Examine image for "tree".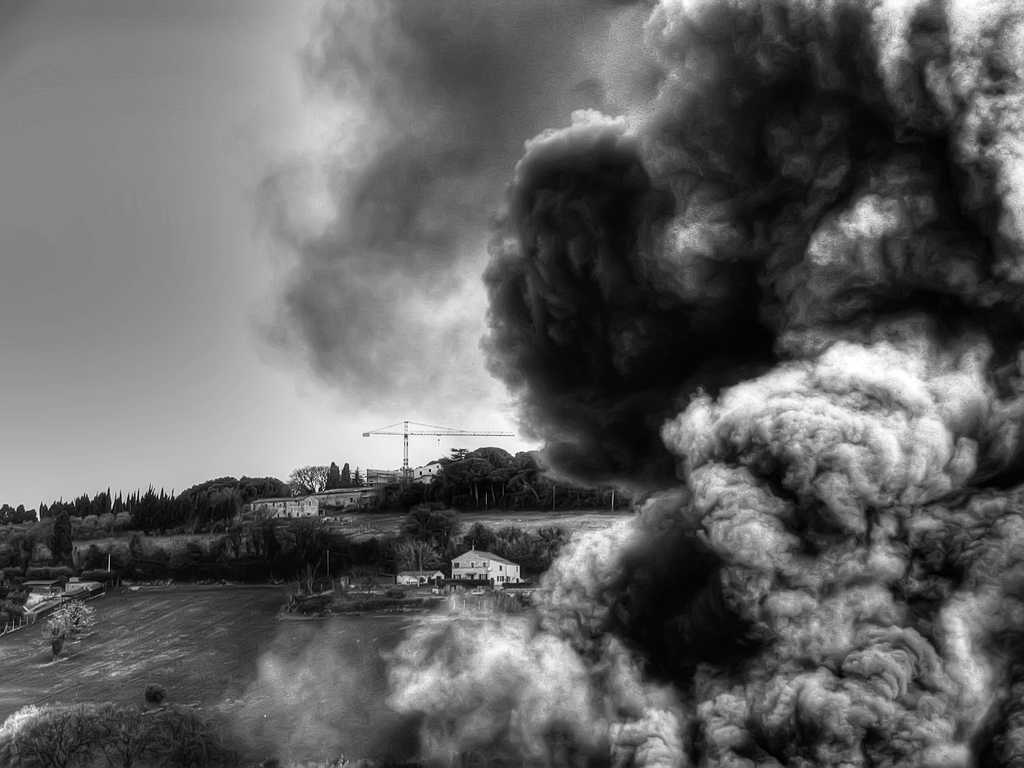
Examination result: 0 707 260 767.
